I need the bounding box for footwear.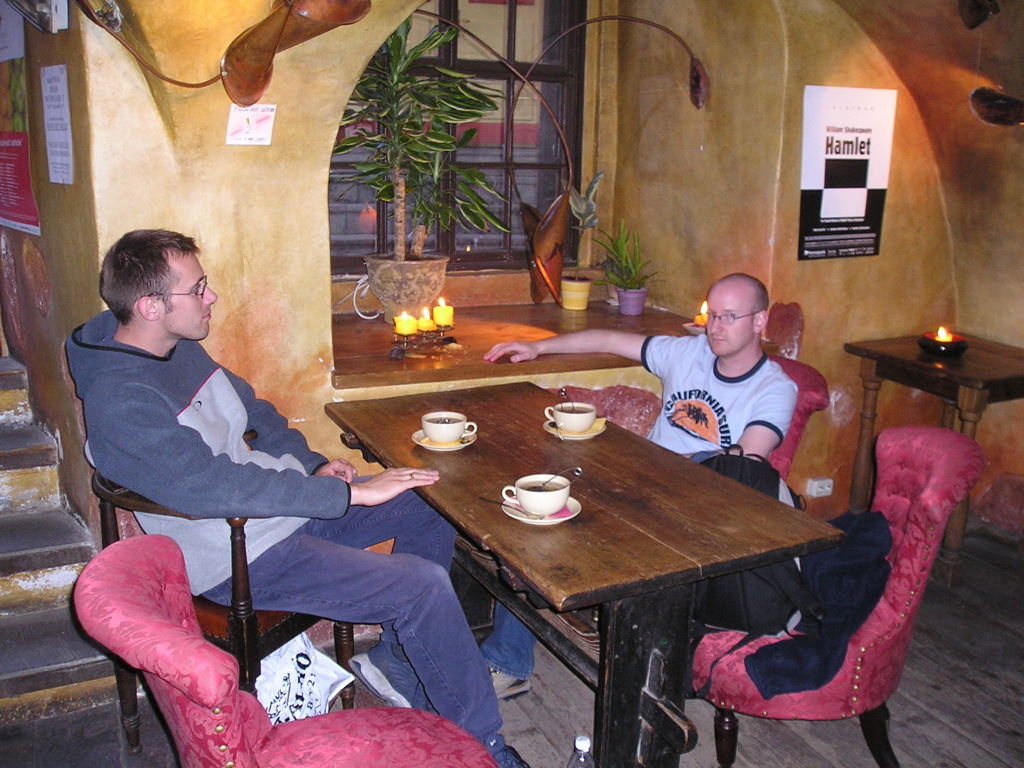
Here it is: 343/648/422/711.
